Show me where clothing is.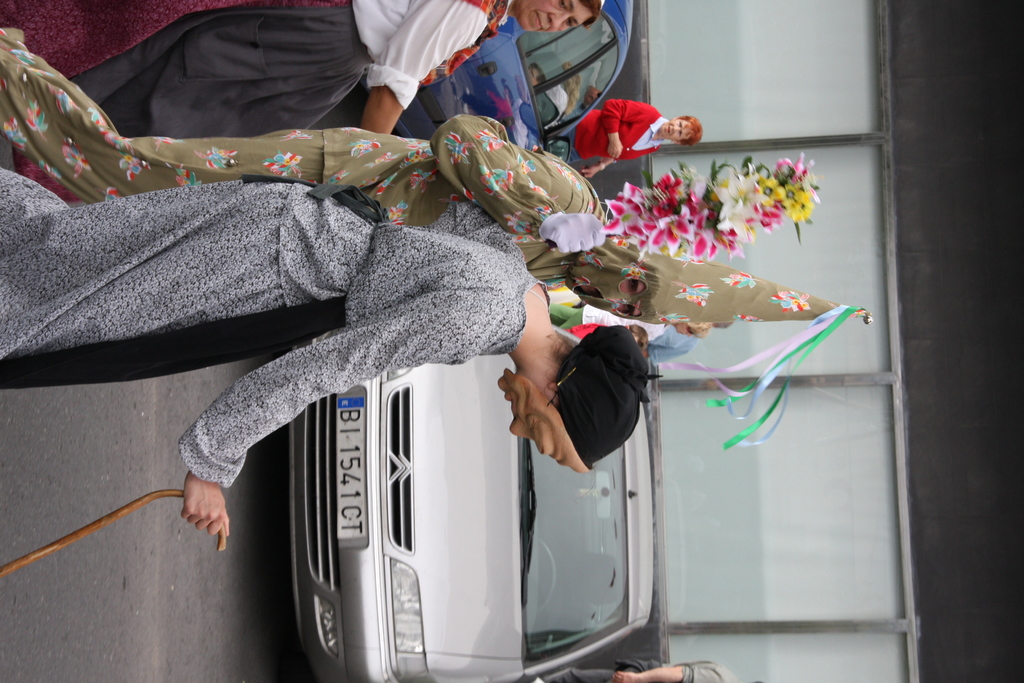
clothing is at crop(63, 0, 517, 135).
